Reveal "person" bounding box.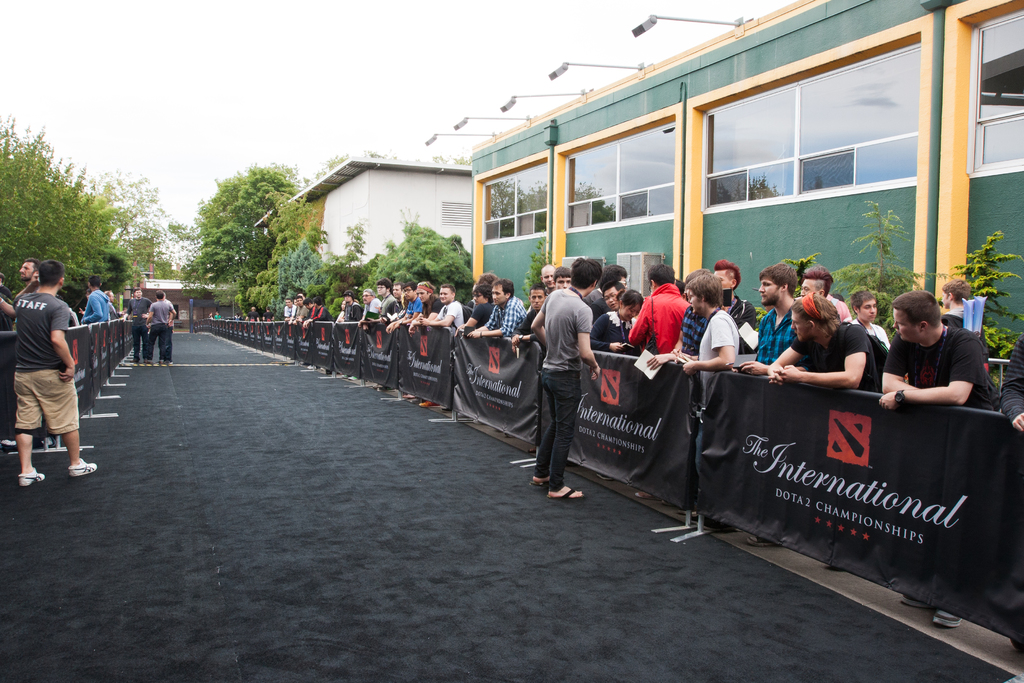
Revealed: x1=401 y1=283 x2=438 y2=403.
